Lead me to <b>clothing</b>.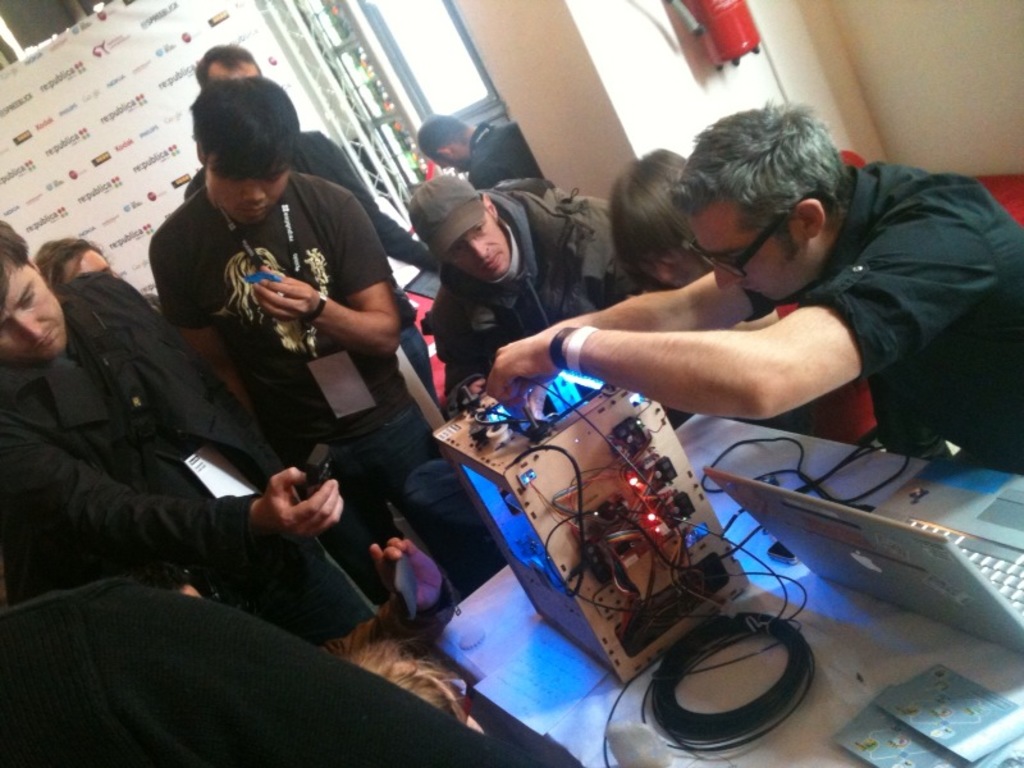
Lead to locate(421, 179, 640, 413).
